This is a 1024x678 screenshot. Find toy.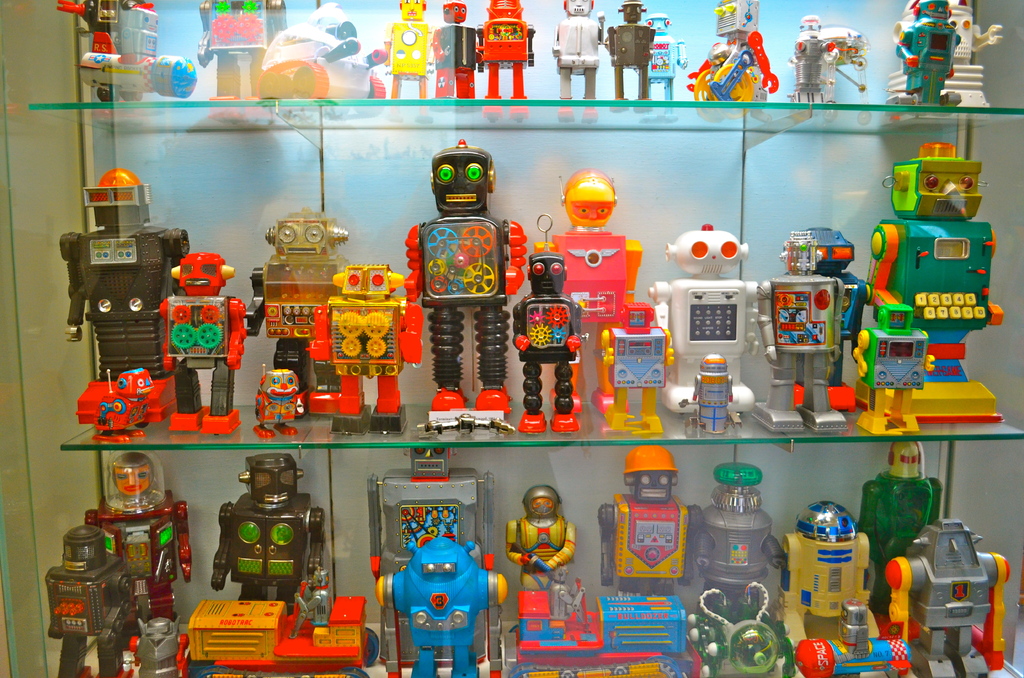
Bounding box: detection(691, 0, 784, 113).
